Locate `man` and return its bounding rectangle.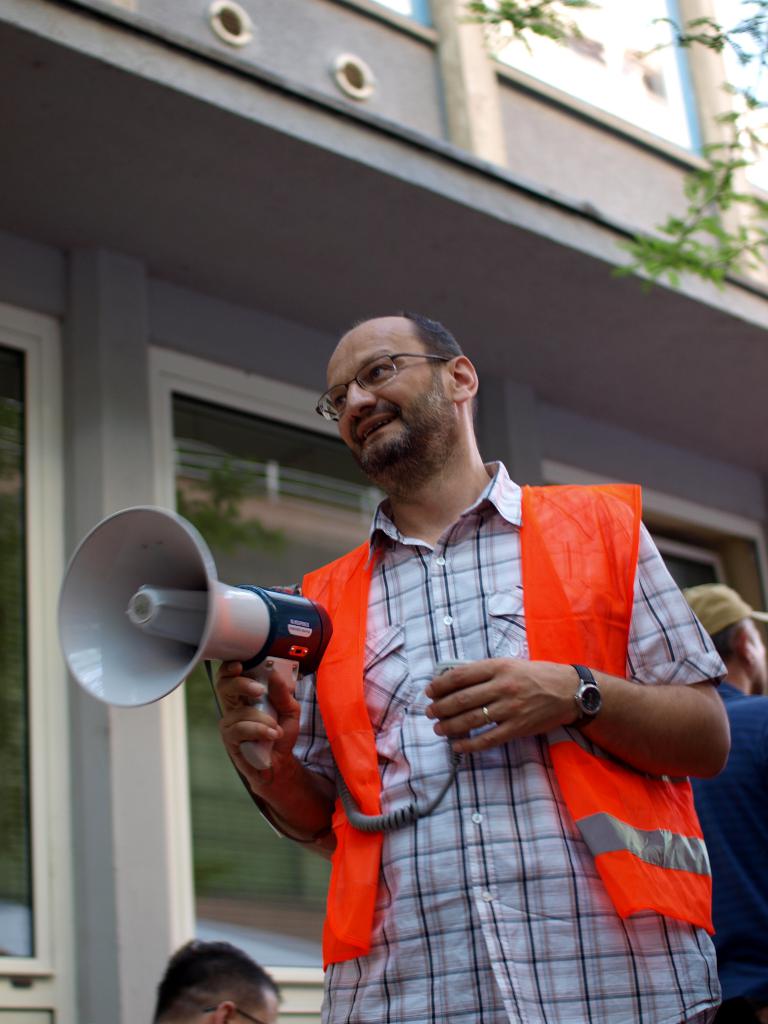
x1=219, y1=306, x2=734, y2=1023.
